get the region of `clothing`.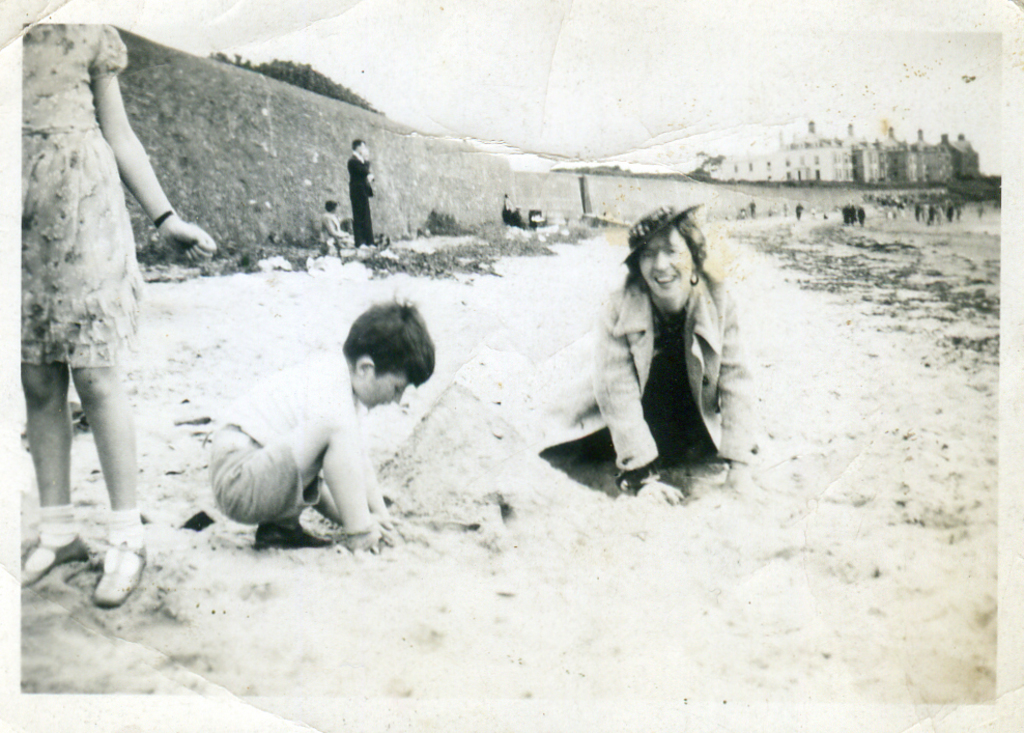
<bbox>840, 206, 869, 225</bbox>.
